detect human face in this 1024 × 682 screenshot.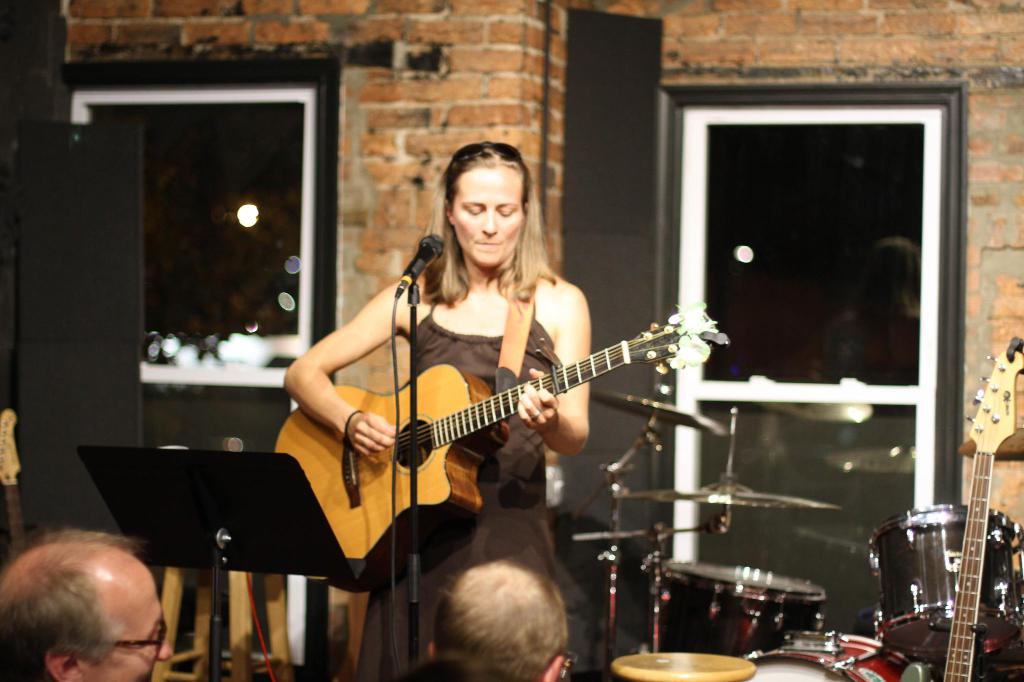
Detection: <region>102, 559, 178, 681</region>.
